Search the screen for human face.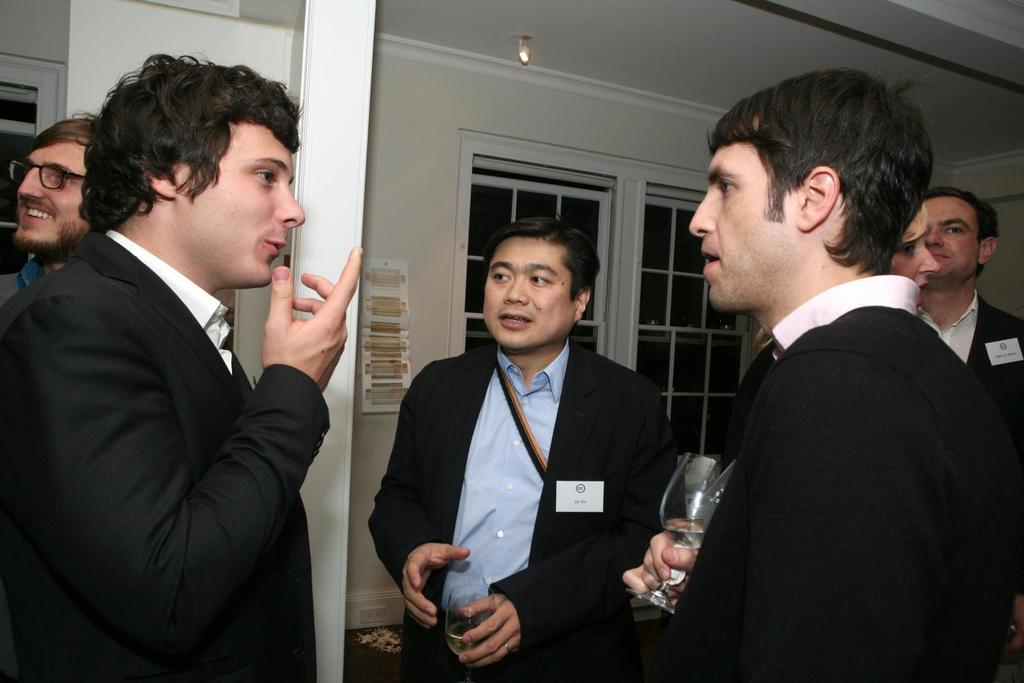
Found at {"x1": 10, "y1": 137, "x2": 88, "y2": 250}.
